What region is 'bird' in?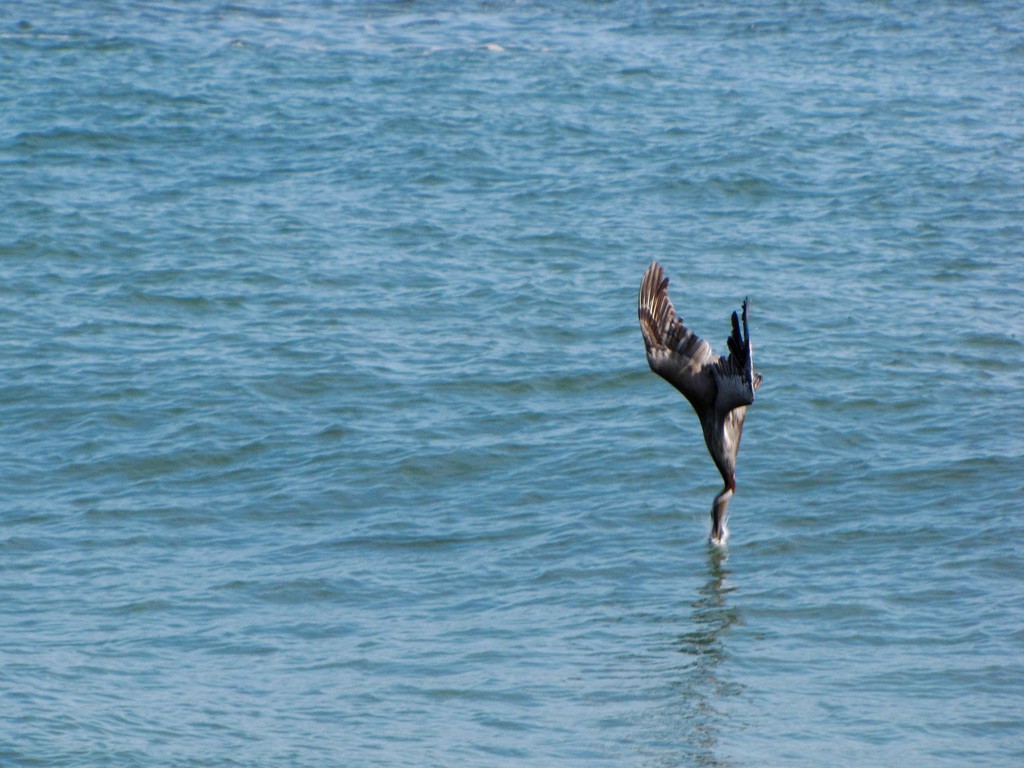
641, 272, 771, 536.
